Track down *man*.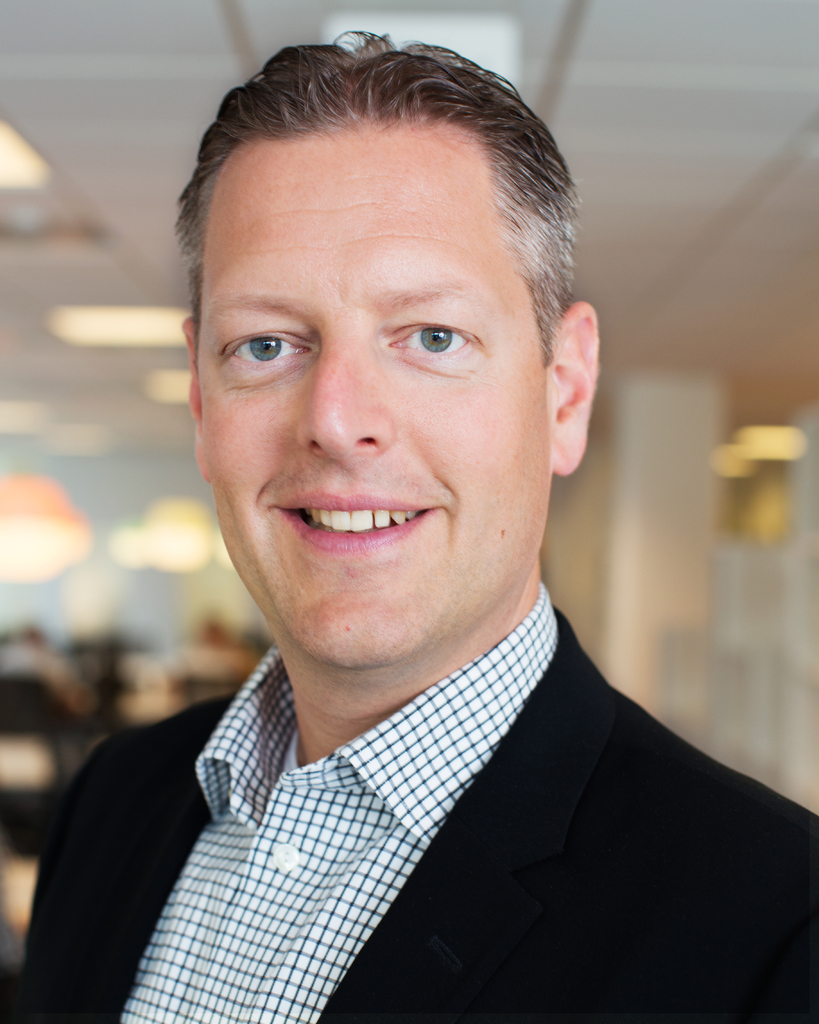
Tracked to left=23, top=15, right=818, bottom=986.
